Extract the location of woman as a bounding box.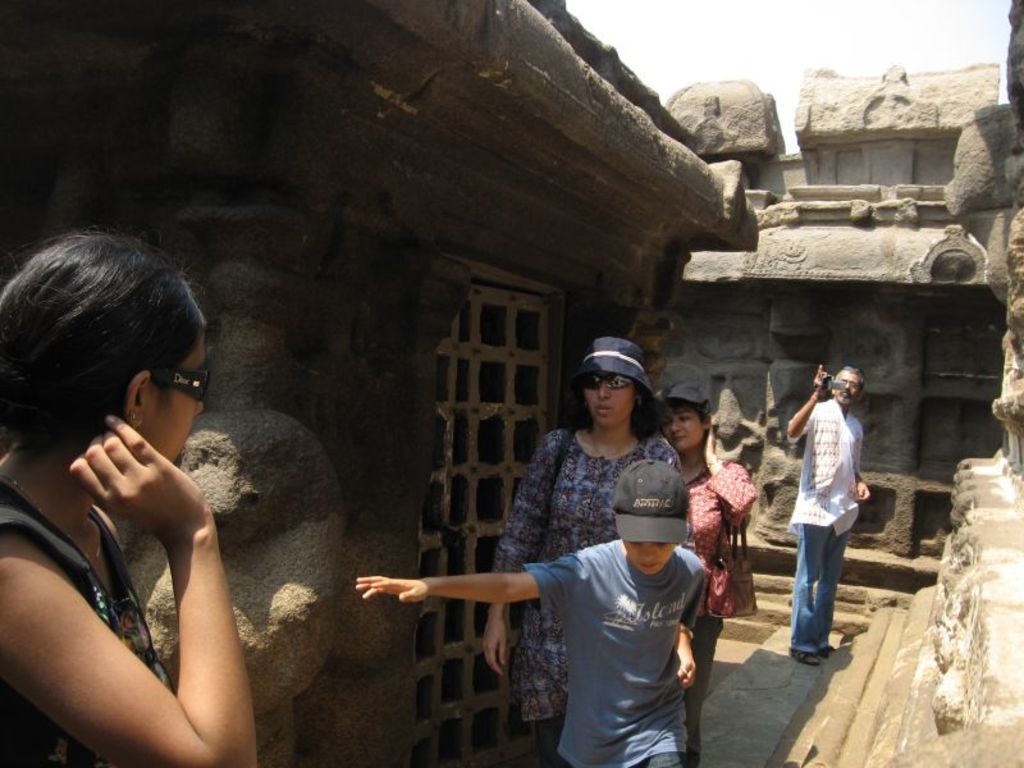
select_region(660, 376, 751, 741).
